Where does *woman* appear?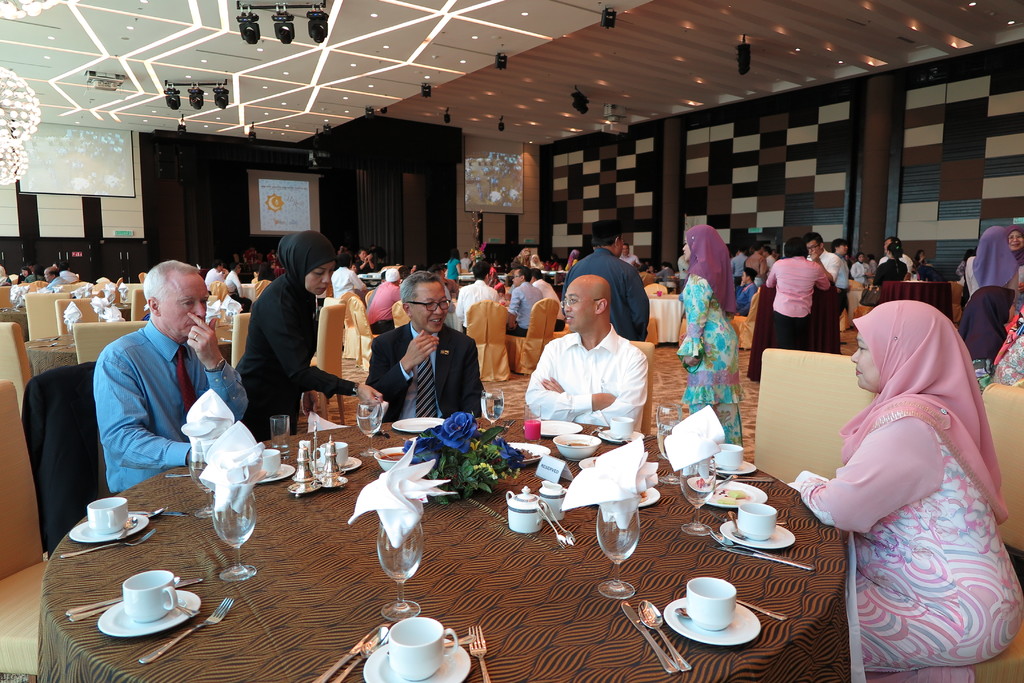
Appears at (left=964, top=223, right=1018, bottom=360).
